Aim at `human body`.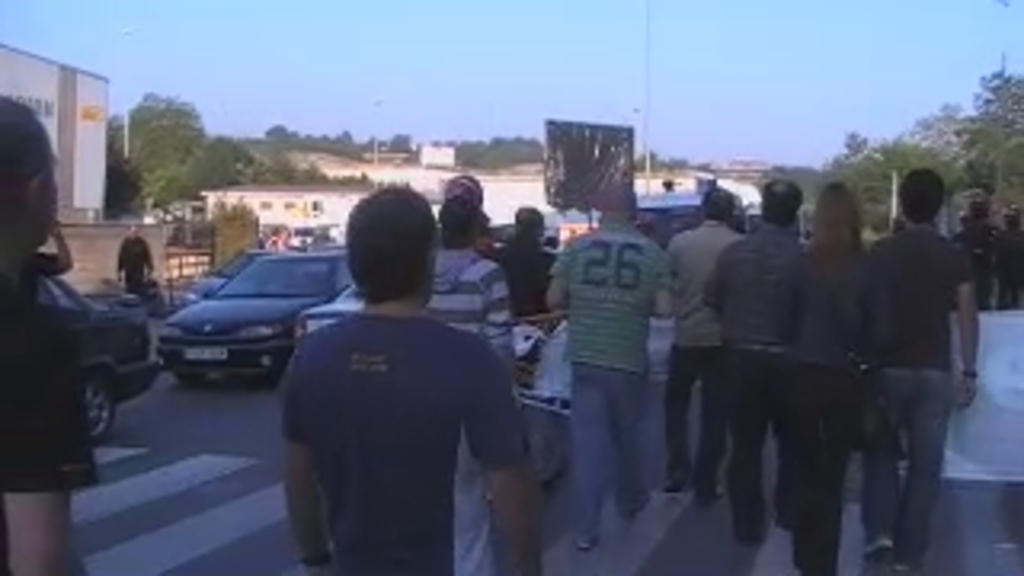
Aimed at crop(701, 166, 810, 547).
